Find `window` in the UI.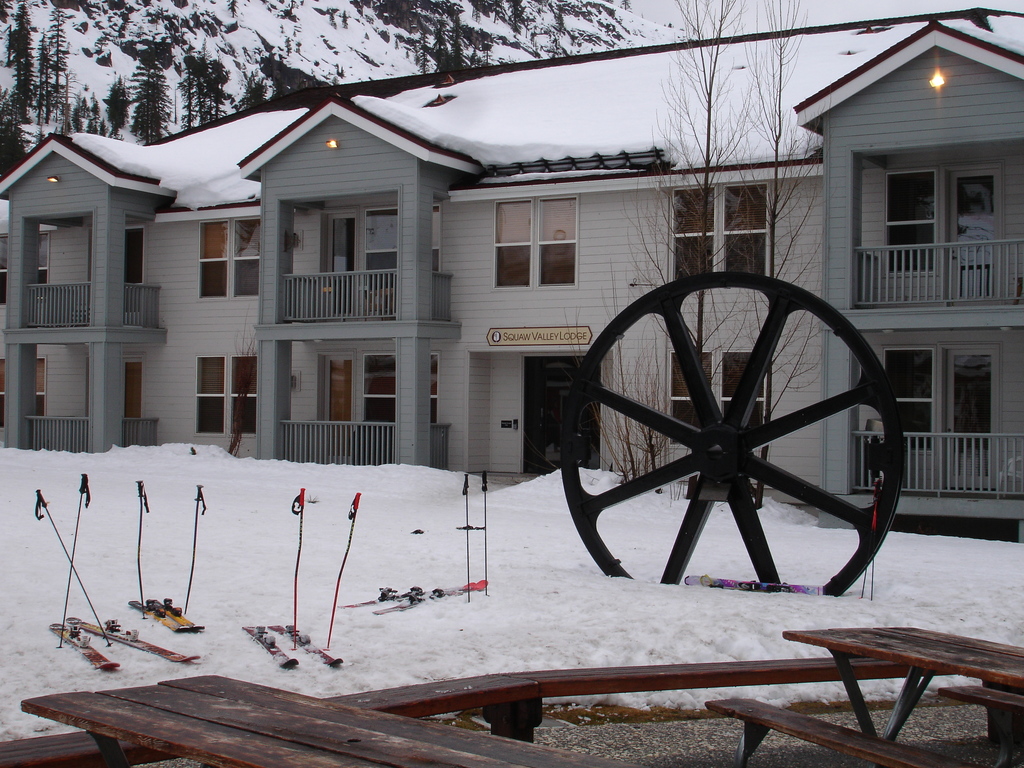
UI element at region(198, 357, 257, 439).
